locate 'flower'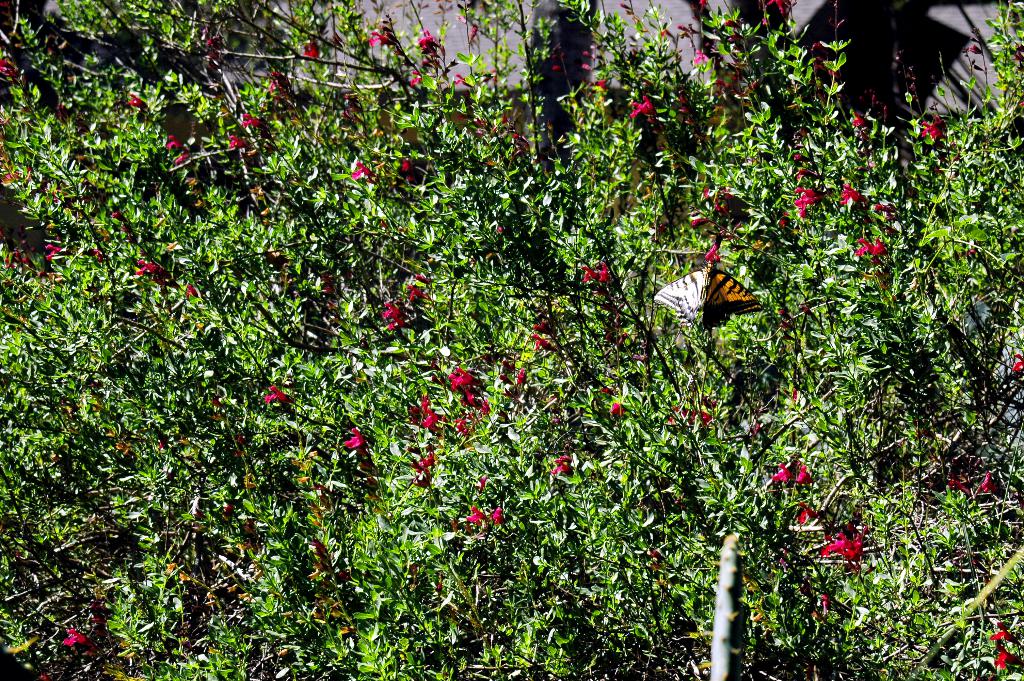
[303,44,319,60]
